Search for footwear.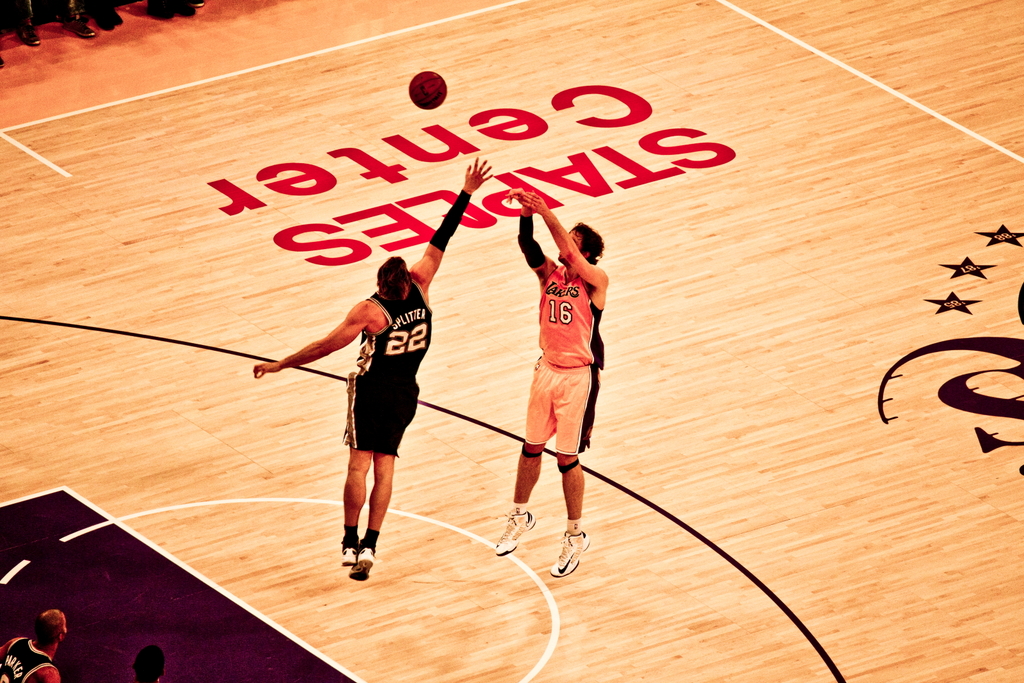
Found at detection(349, 547, 376, 584).
